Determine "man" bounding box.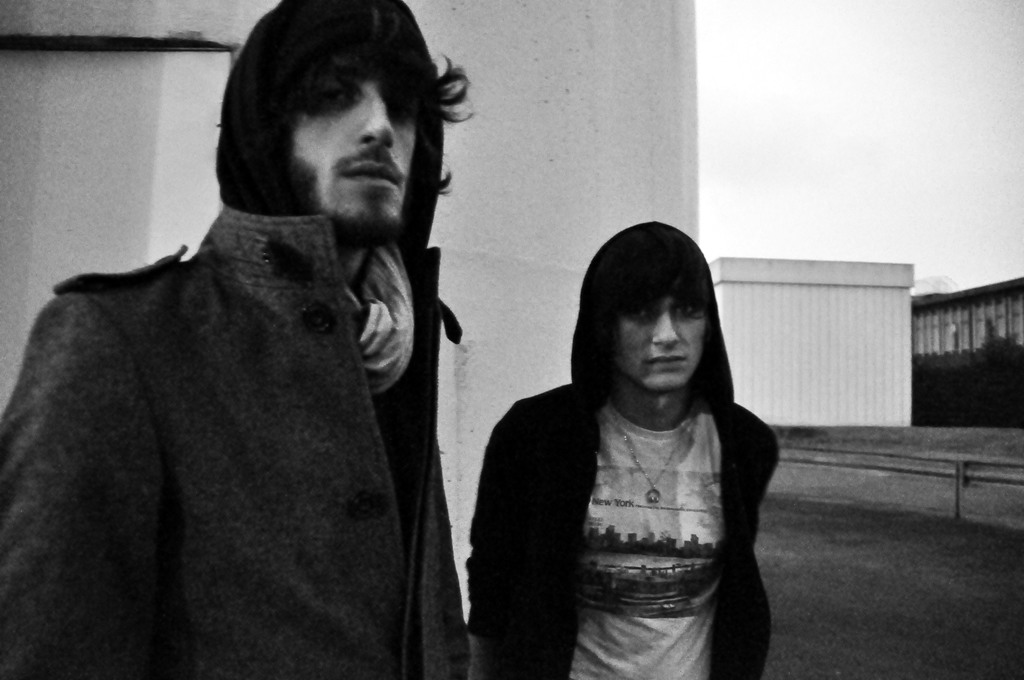
Determined: [466,219,774,679].
